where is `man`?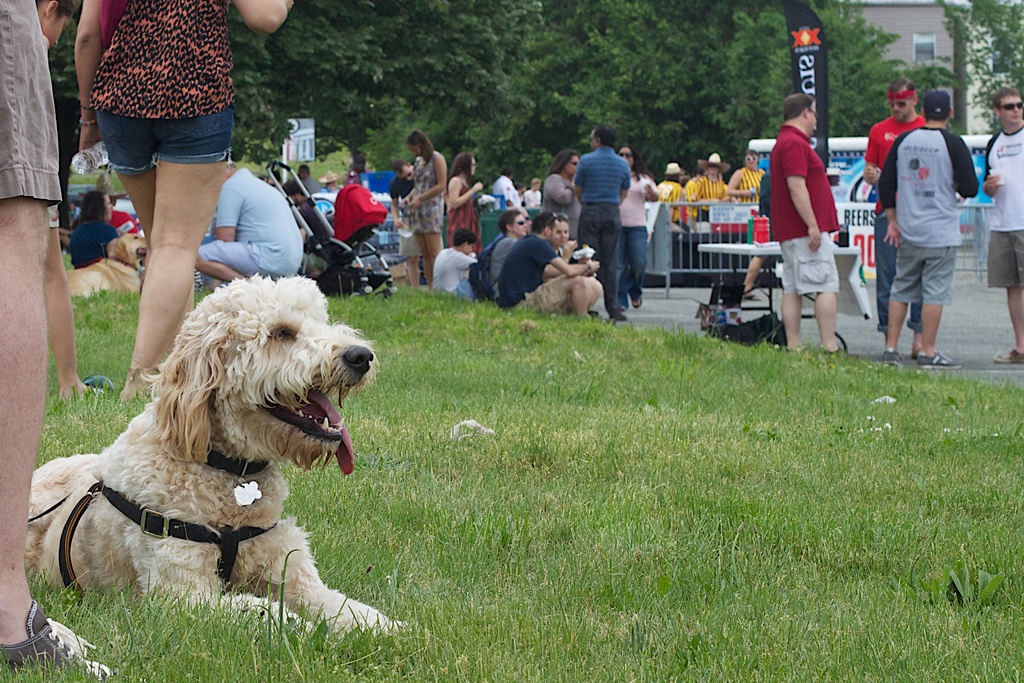
BBox(657, 163, 685, 222).
